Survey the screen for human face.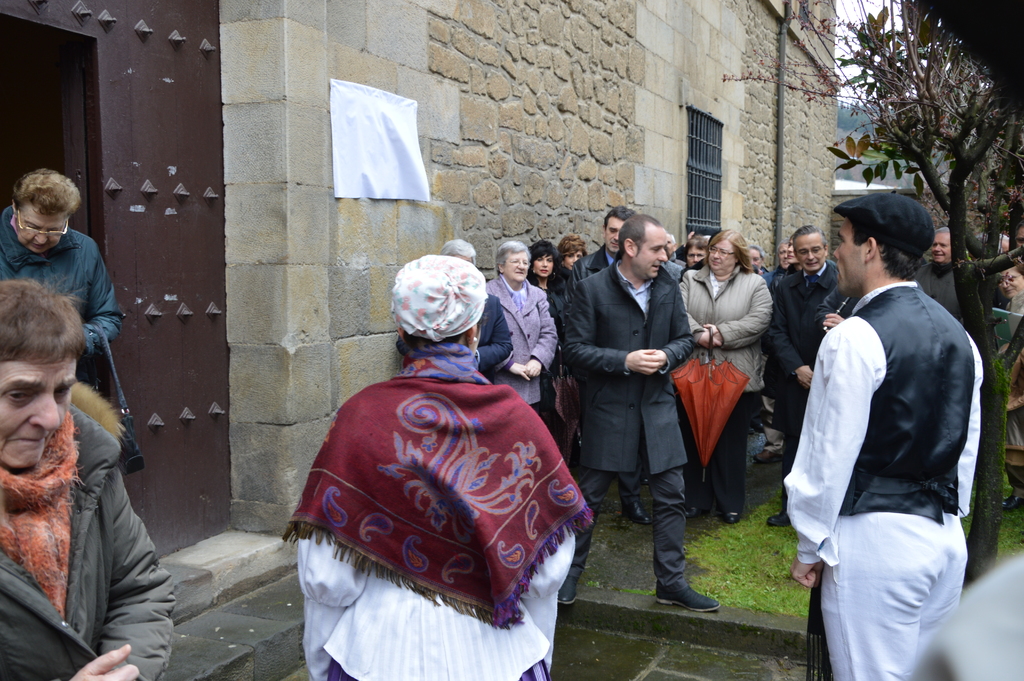
Survey found: crop(930, 234, 951, 263).
